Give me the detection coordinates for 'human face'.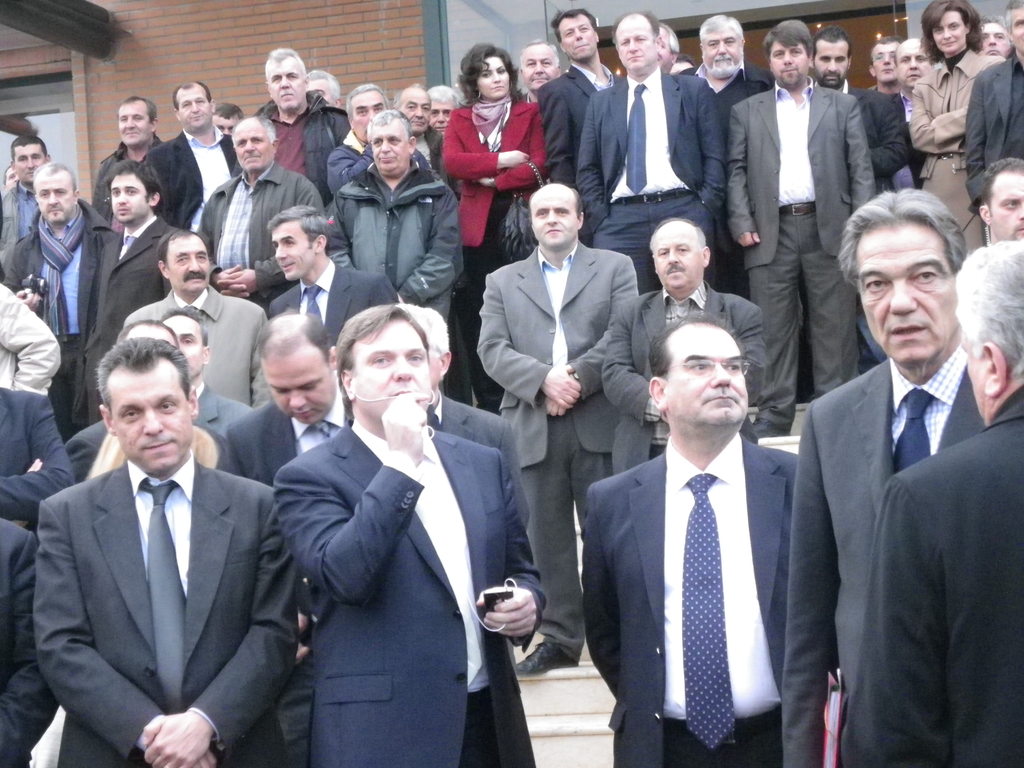
[x1=266, y1=348, x2=331, y2=428].
